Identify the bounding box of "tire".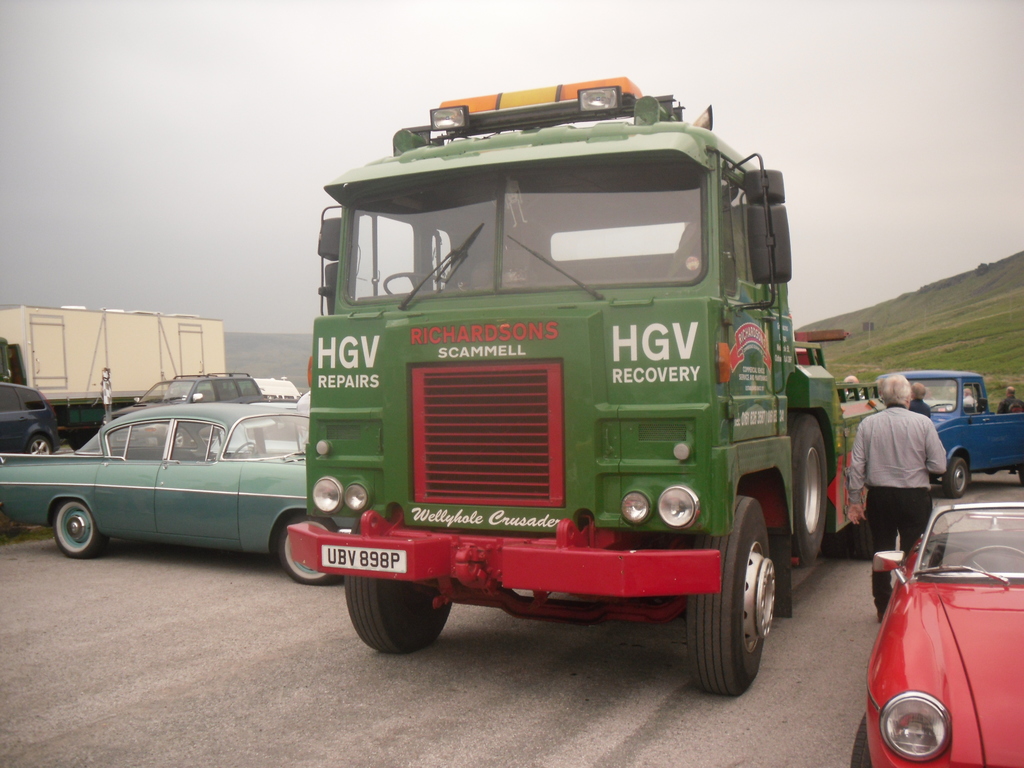
x1=1017, y1=466, x2=1023, y2=481.
